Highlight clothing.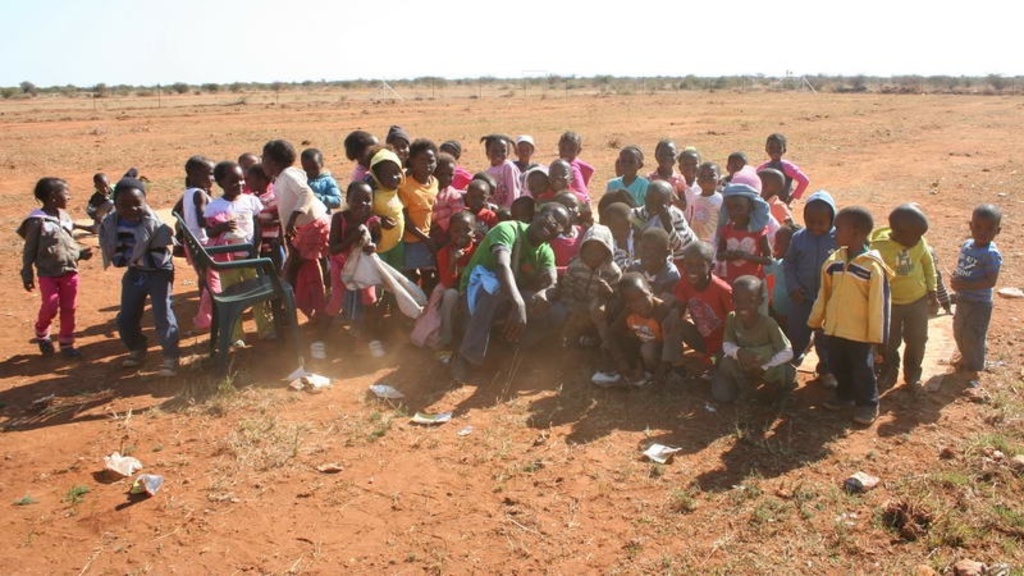
Highlighted region: <box>399,172,442,266</box>.
